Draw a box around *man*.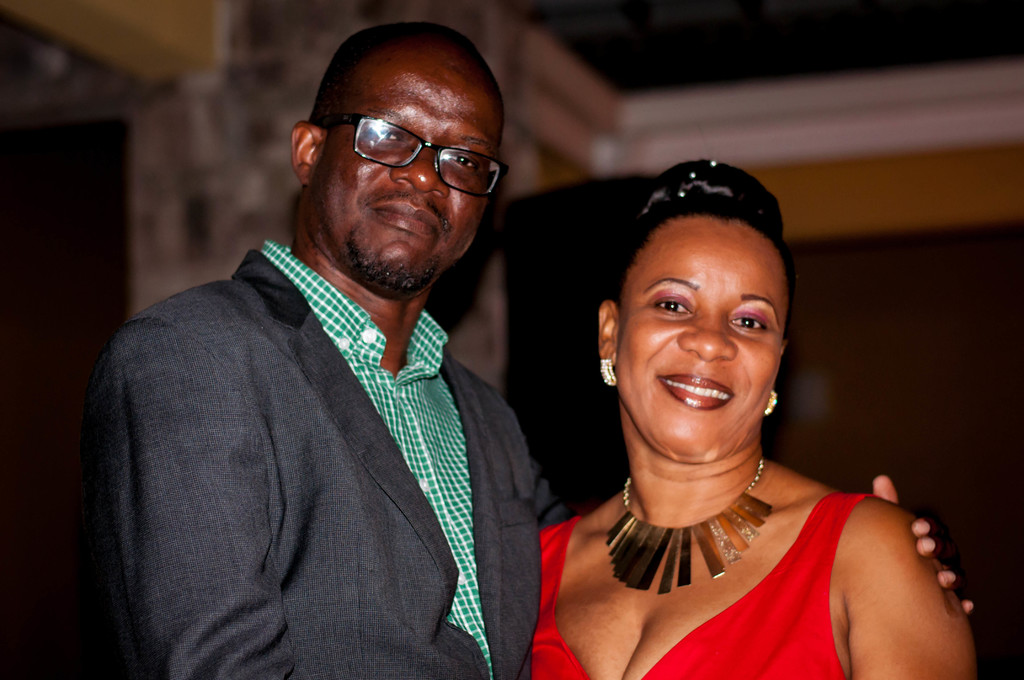
{"x1": 81, "y1": 15, "x2": 975, "y2": 679}.
